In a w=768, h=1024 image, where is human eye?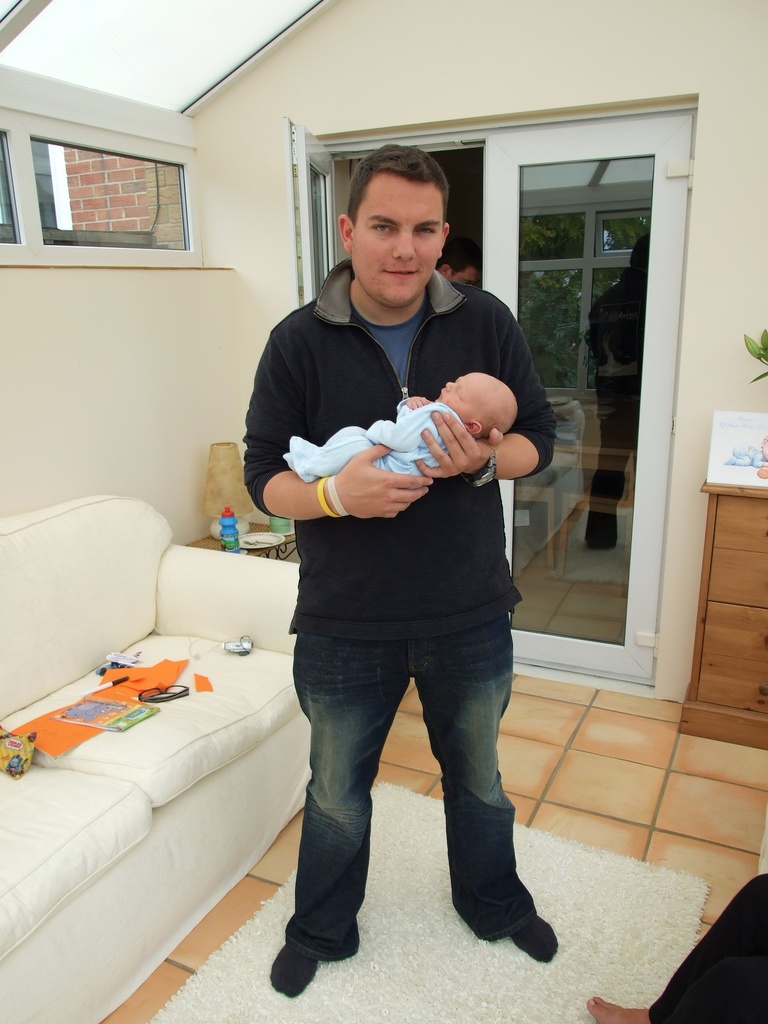
bbox=(370, 220, 399, 239).
